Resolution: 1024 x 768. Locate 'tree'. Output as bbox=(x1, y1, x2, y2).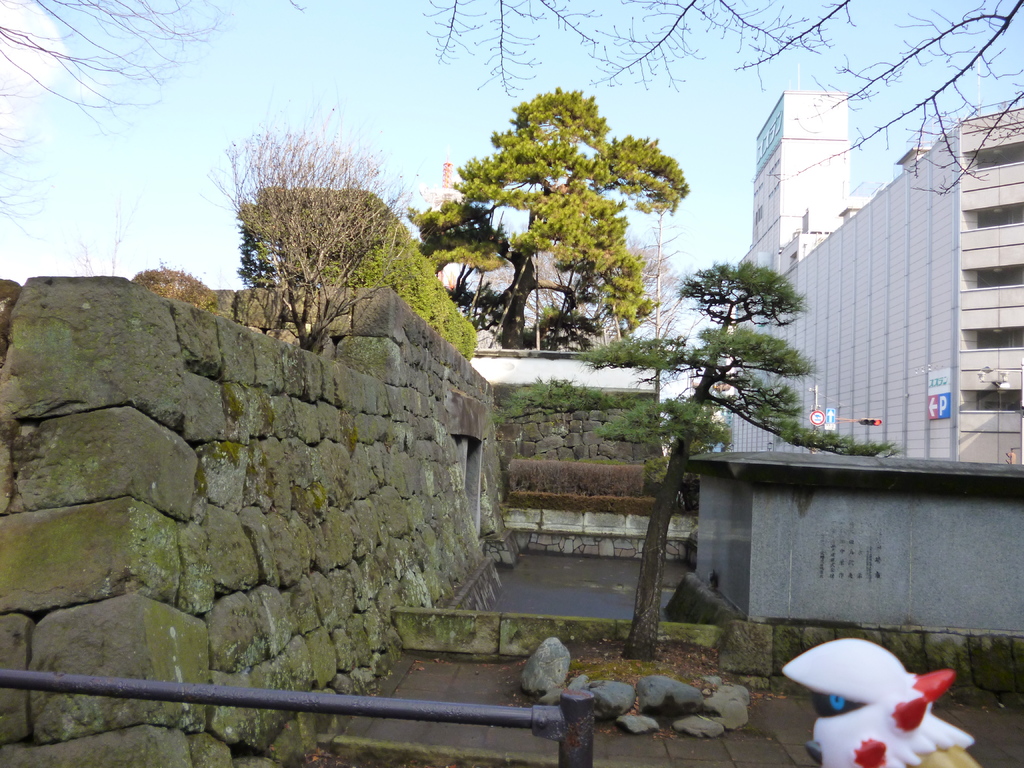
bbox=(566, 260, 893, 659).
